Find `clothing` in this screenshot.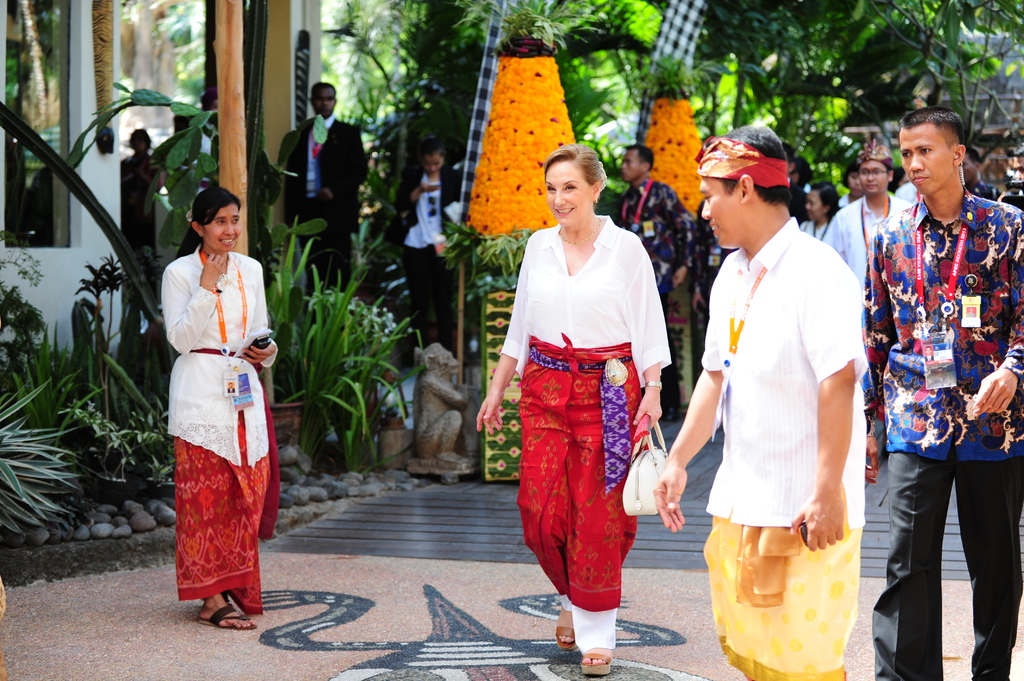
The bounding box for `clothing` is 612:176:692:317.
